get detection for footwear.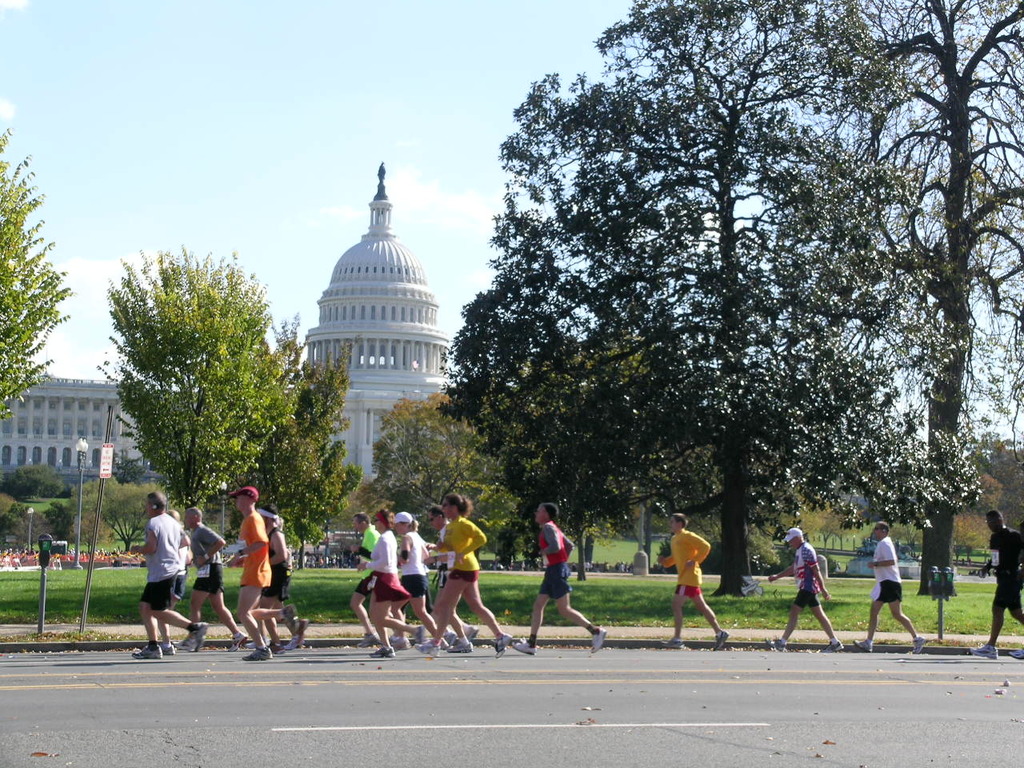
Detection: Rect(370, 646, 395, 658).
